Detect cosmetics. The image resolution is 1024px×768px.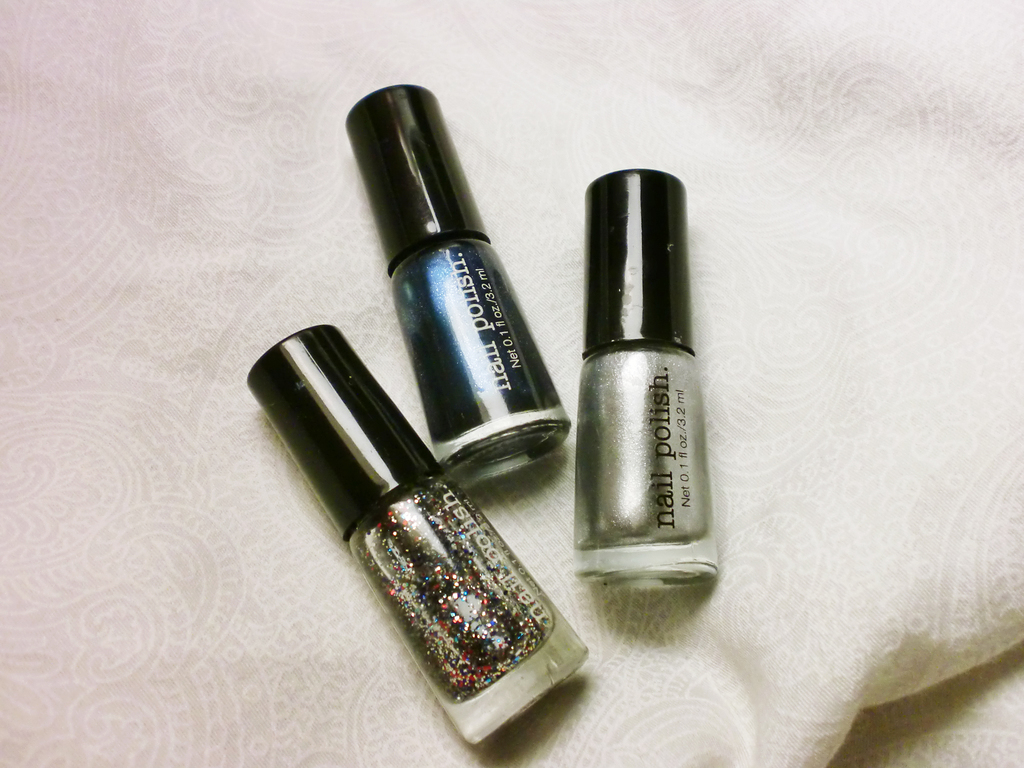
[x1=245, y1=321, x2=591, y2=749].
